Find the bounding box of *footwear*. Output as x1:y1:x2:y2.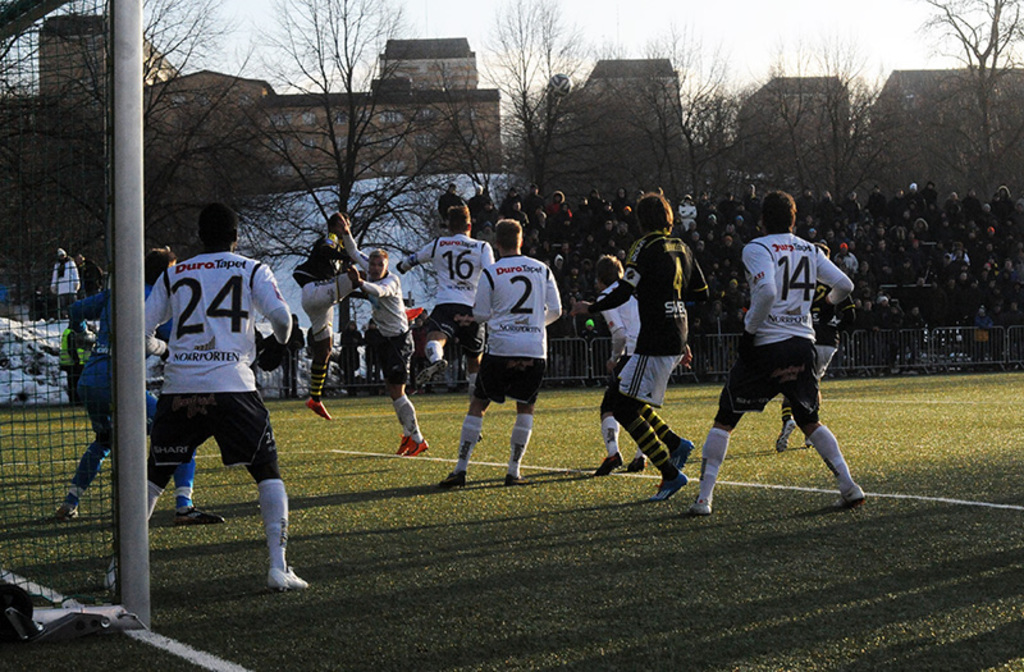
620:456:644:472.
